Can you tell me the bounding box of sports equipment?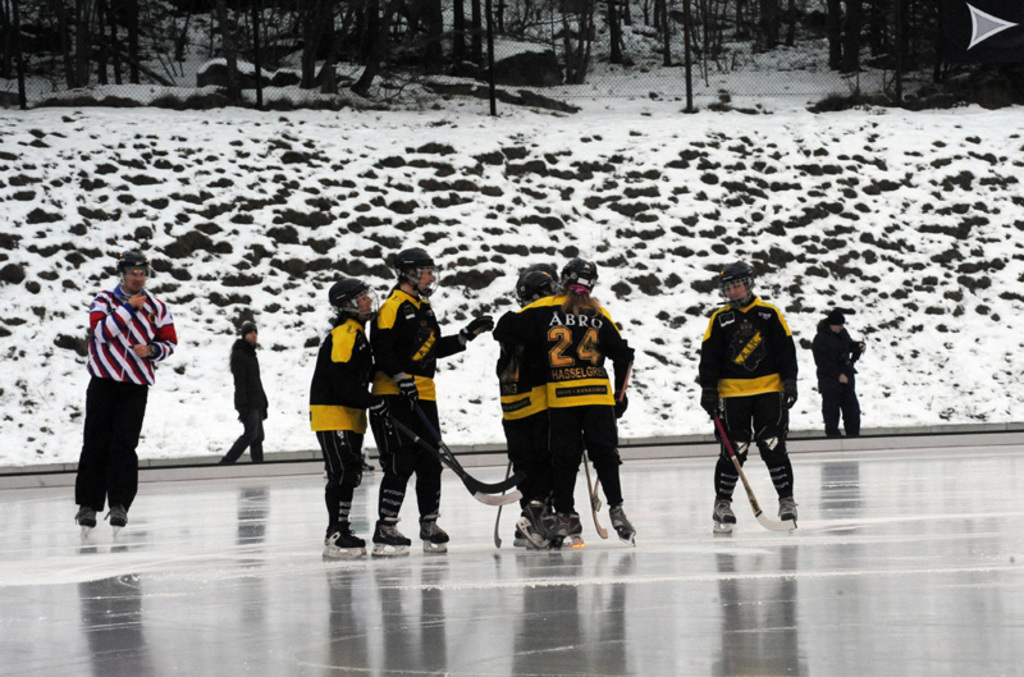
bbox=(489, 454, 517, 550).
